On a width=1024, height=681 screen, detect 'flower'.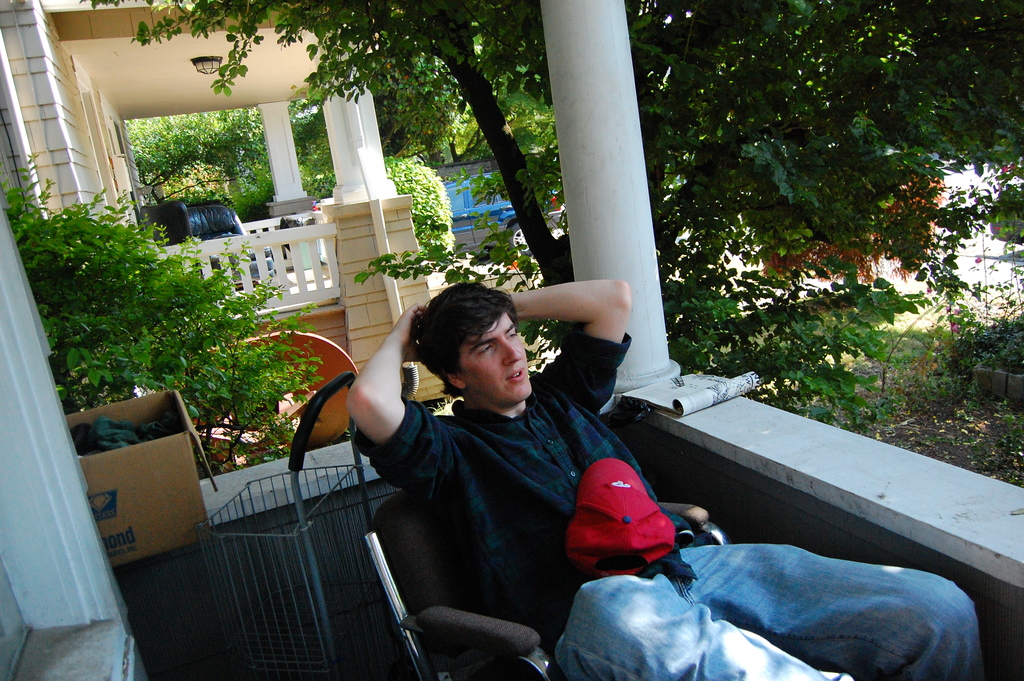
bbox=(1001, 161, 1007, 174).
